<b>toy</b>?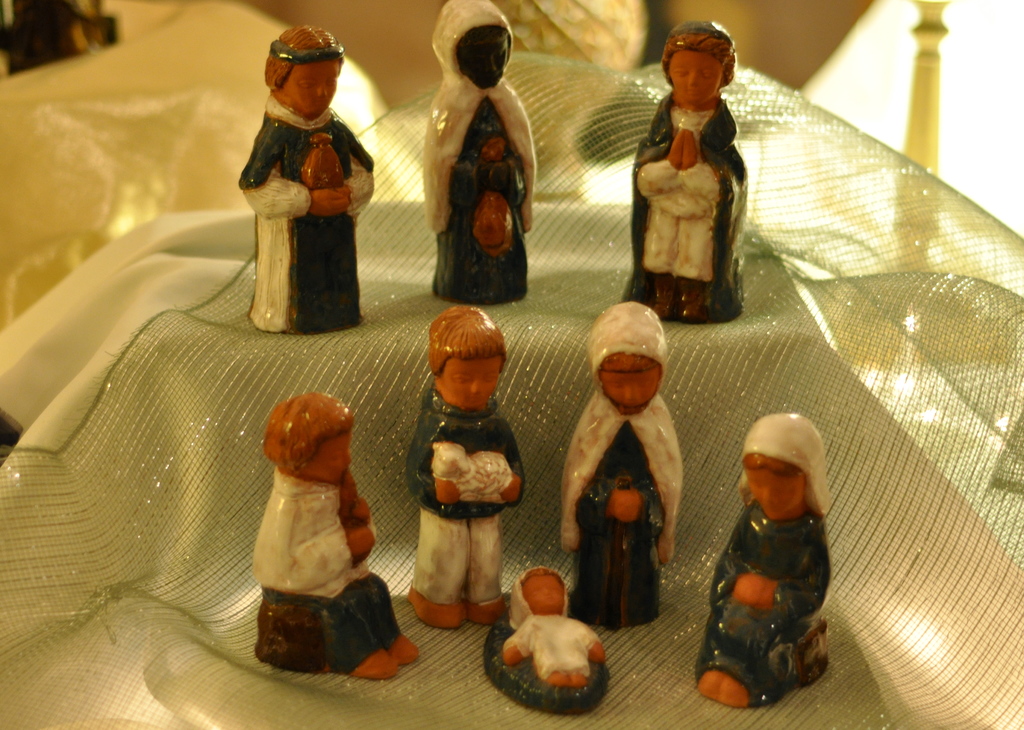
[691, 408, 831, 716]
